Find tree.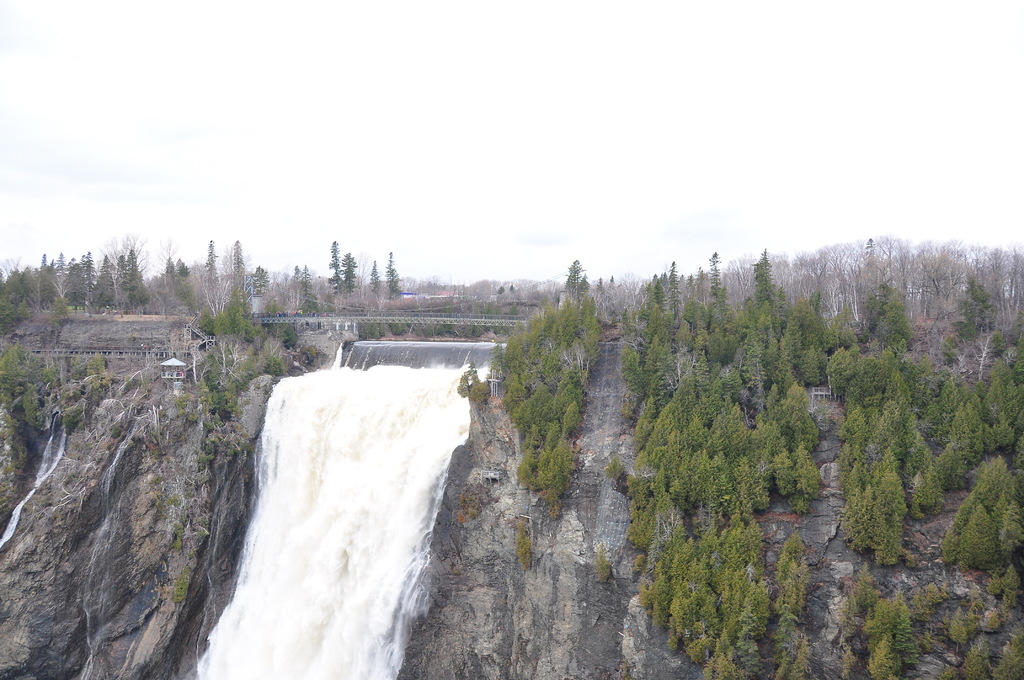
x1=843, y1=458, x2=906, y2=569.
